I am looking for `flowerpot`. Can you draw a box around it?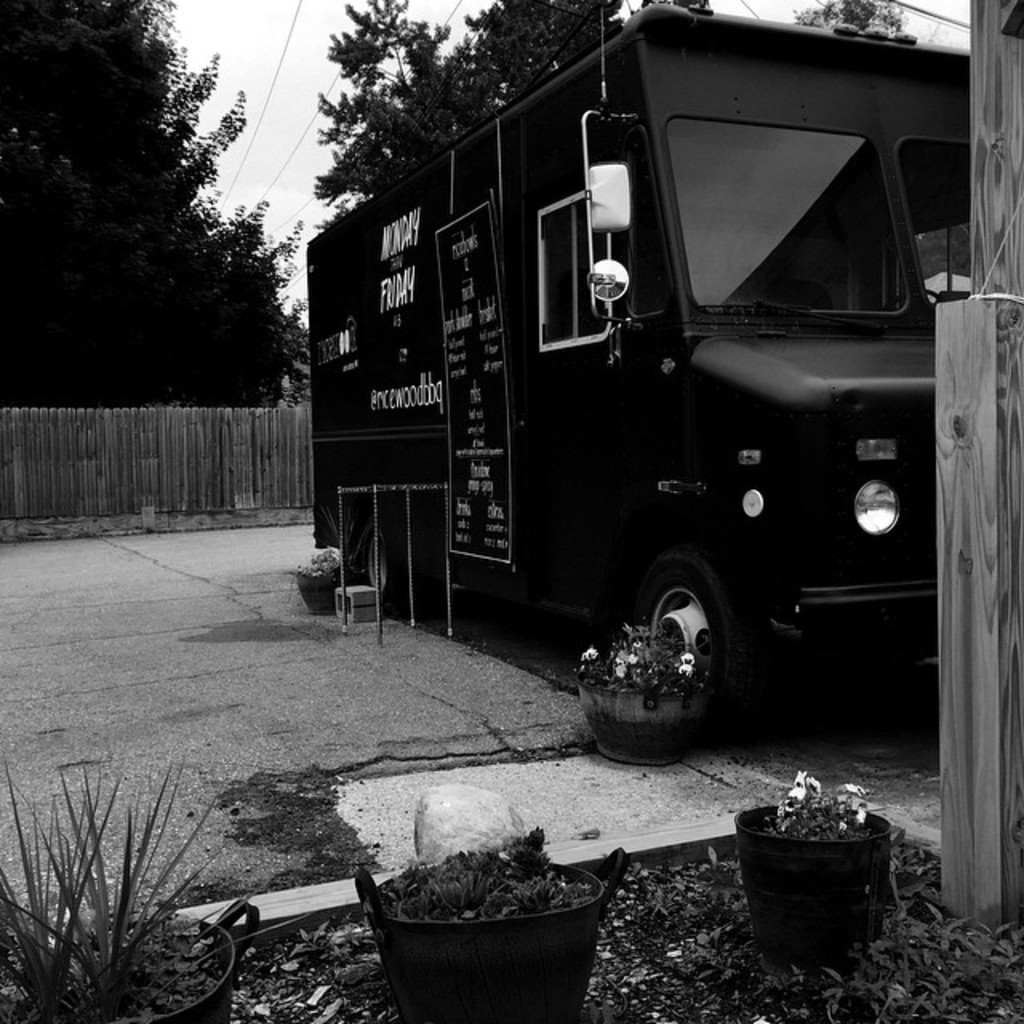
Sure, the bounding box is bbox=[42, 912, 237, 1021].
